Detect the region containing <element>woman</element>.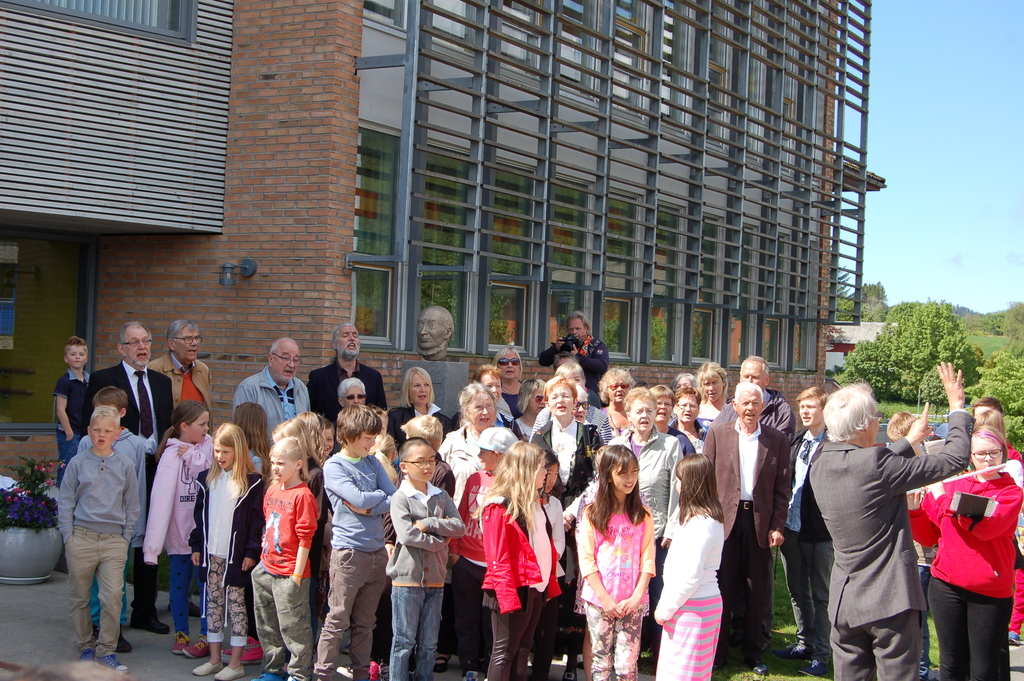
385, 365, 449, 455.
